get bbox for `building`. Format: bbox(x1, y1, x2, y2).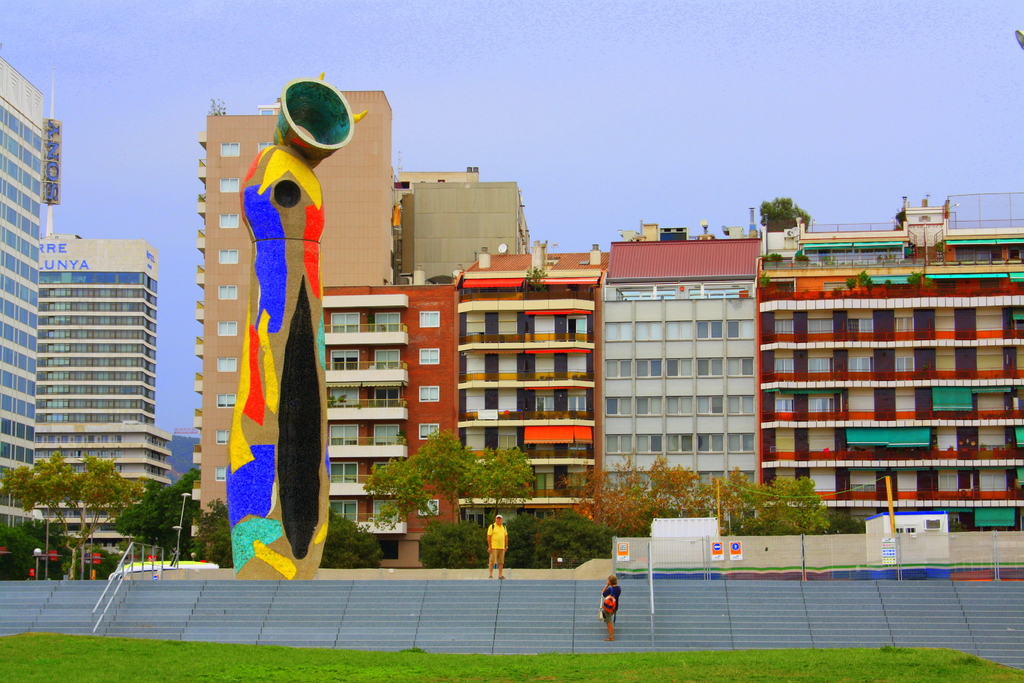
bbox(309, 280, 459, 562).
